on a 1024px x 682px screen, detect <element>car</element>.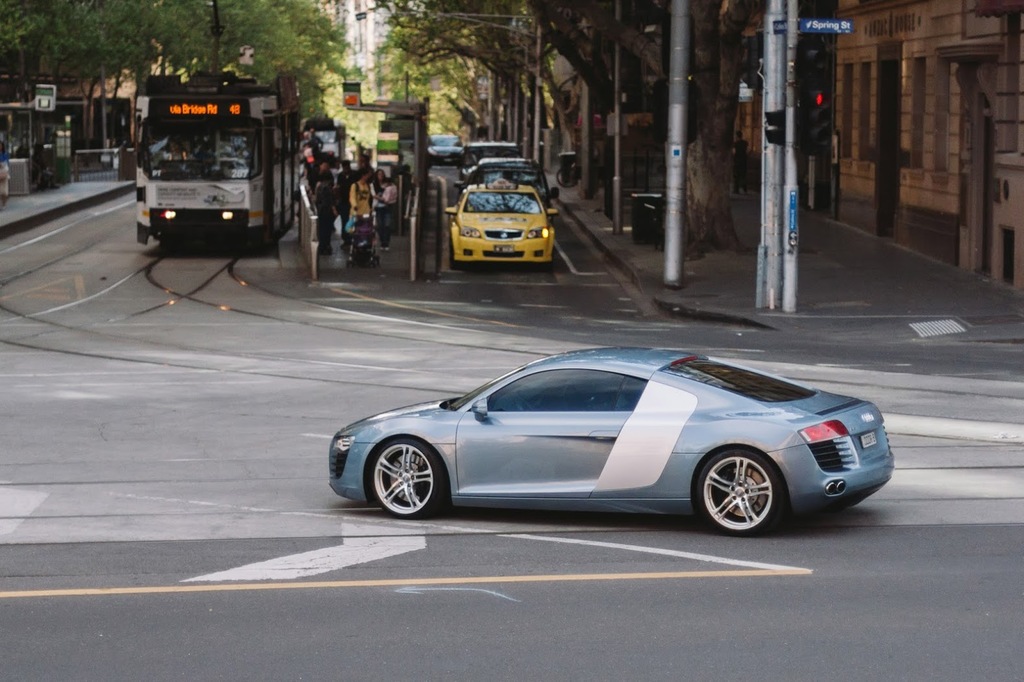
select_region(457, 138, 517, 175).
